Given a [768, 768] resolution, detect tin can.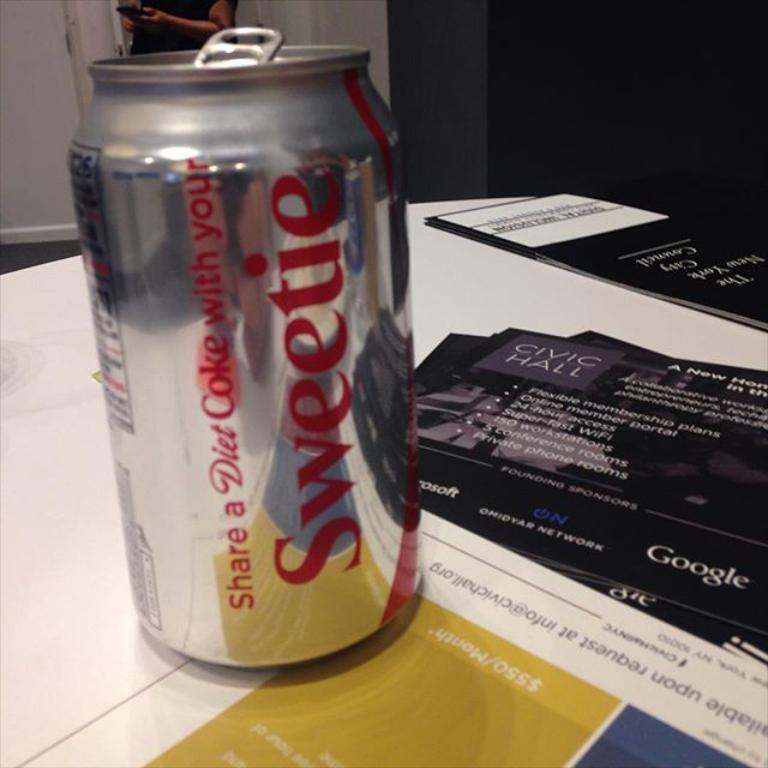
(68, 28, 419, 664).
